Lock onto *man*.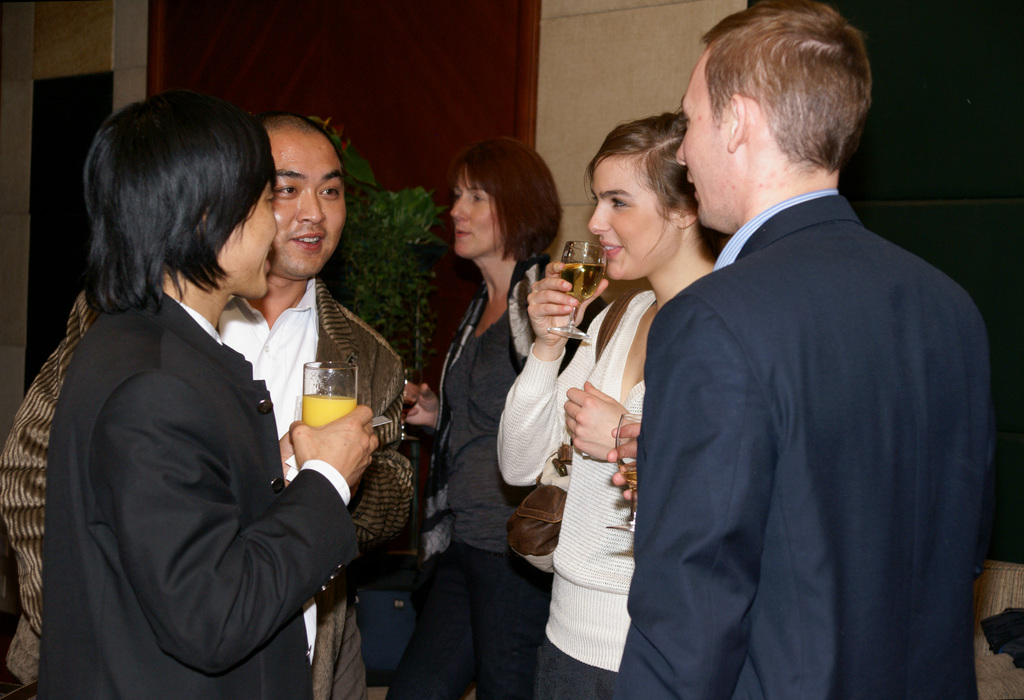
Locked: region(45, 92, 383, 699).
